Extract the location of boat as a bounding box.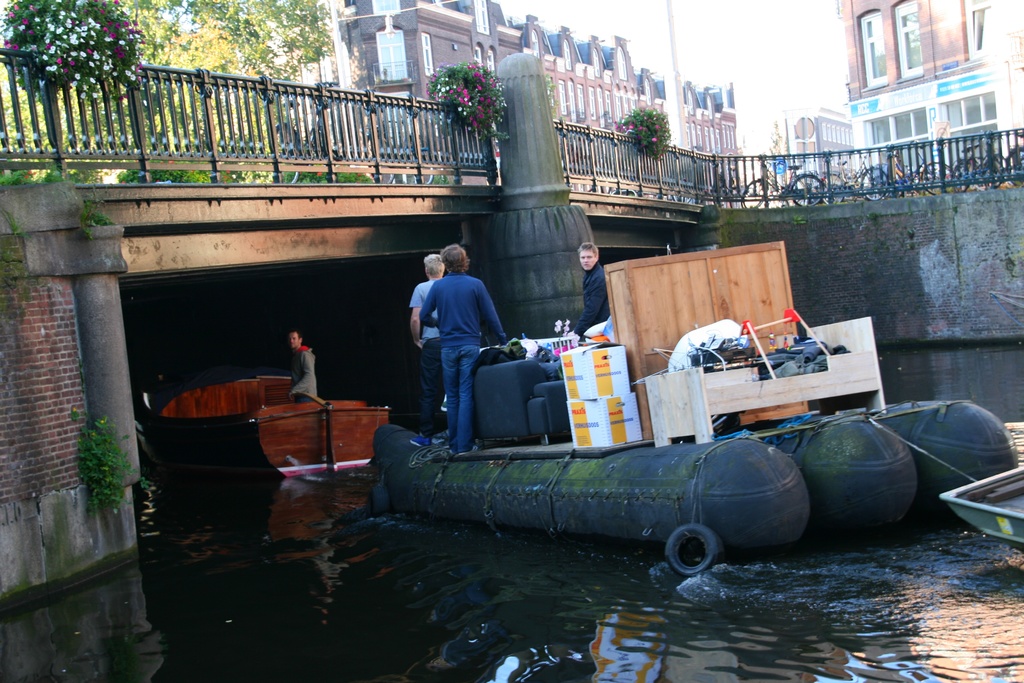
[154,372,390,485].
